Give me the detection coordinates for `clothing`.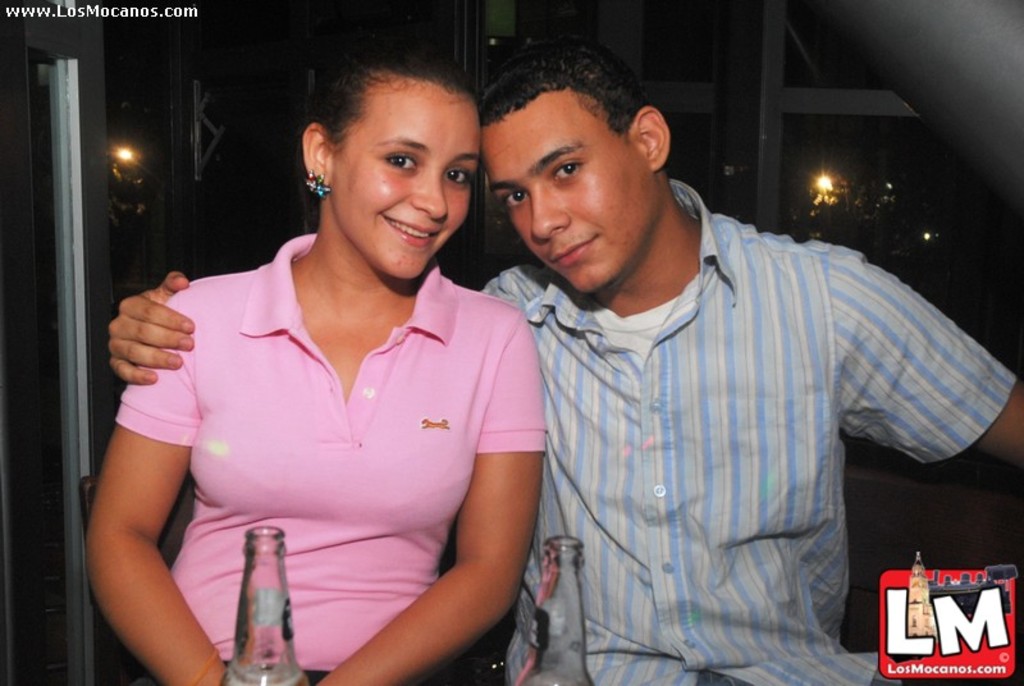
<box>476,182,1023,685</box>.
